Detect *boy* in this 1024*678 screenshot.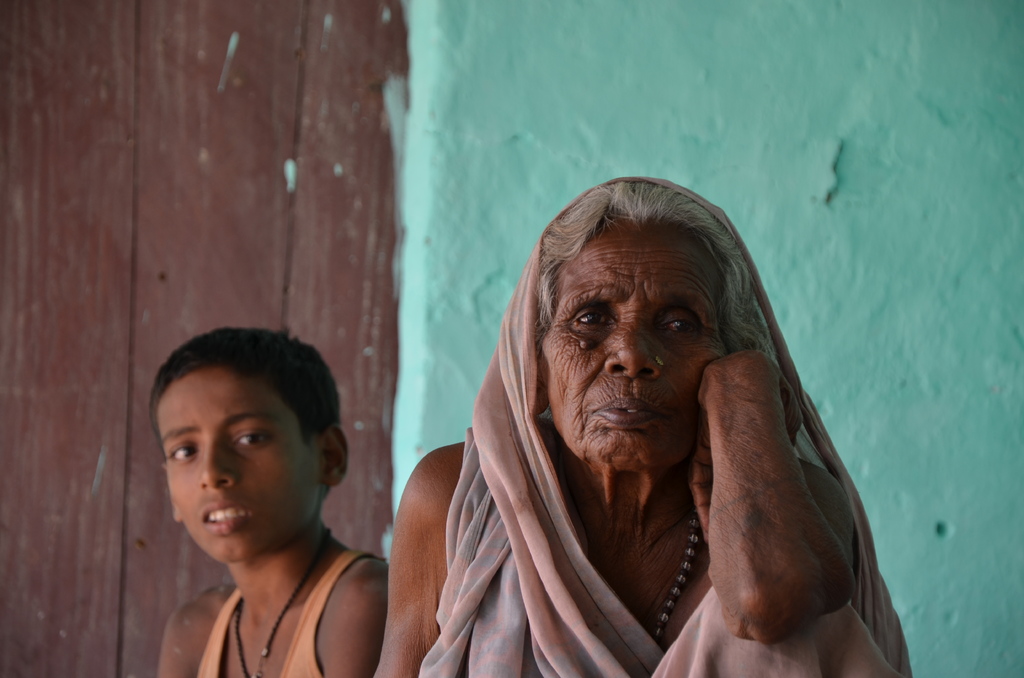
Detection: locate(109, 346, 418, 673).
